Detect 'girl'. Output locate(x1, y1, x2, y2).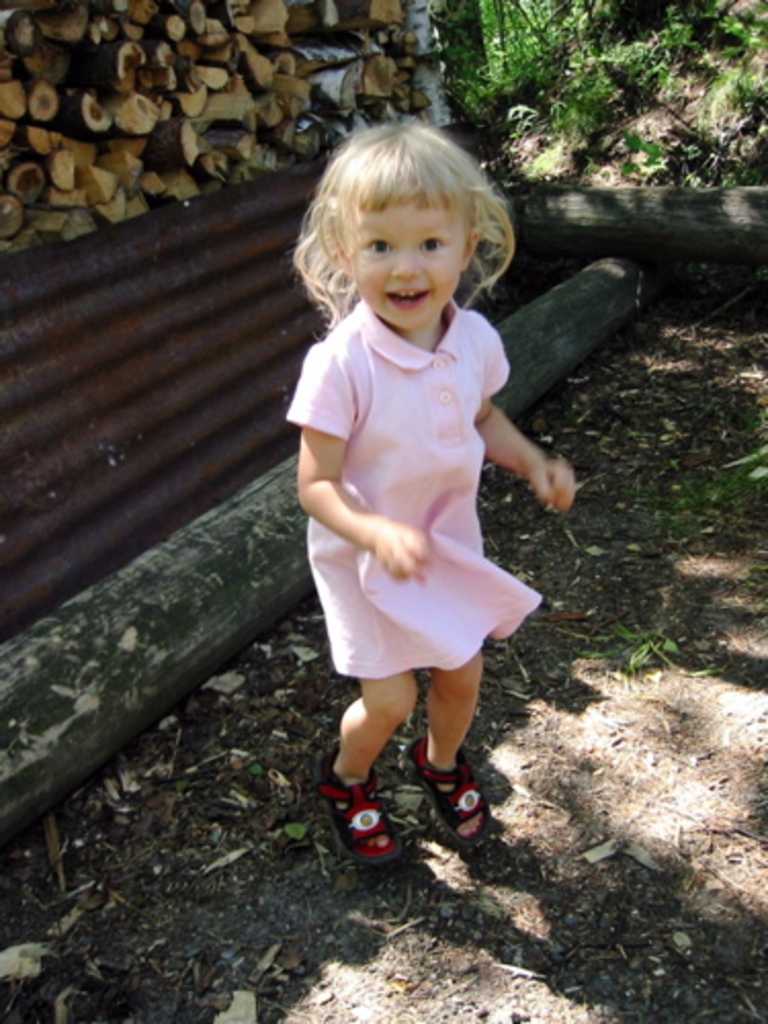
locate(279, 123, 571, 870).
